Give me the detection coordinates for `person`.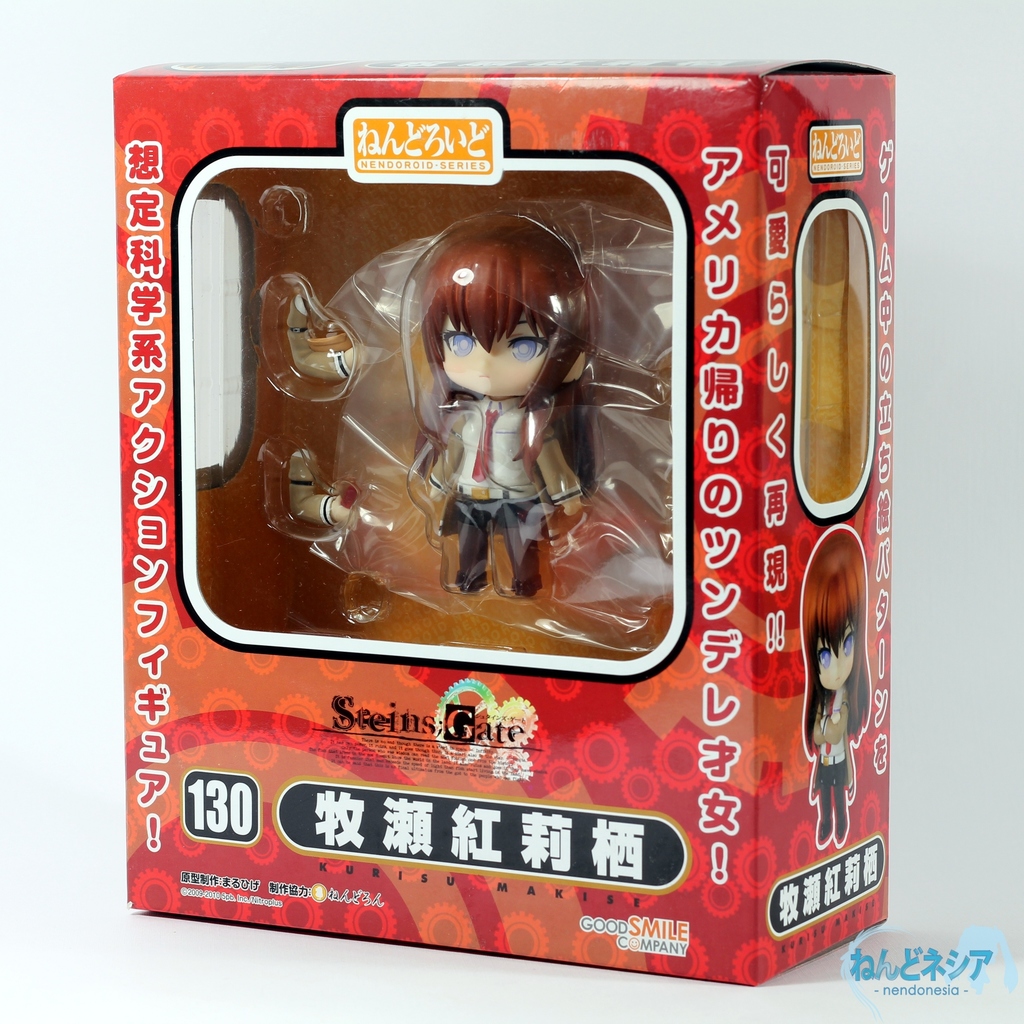
404, 218, 580, 601.
